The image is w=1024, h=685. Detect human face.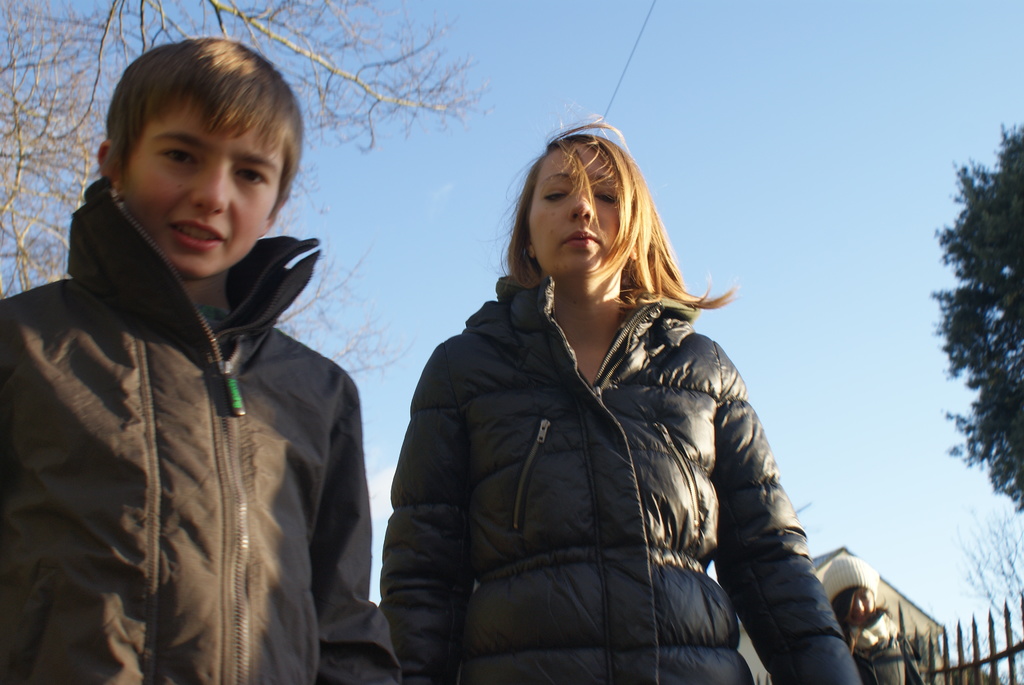
Detection: 837:579:875:621.
